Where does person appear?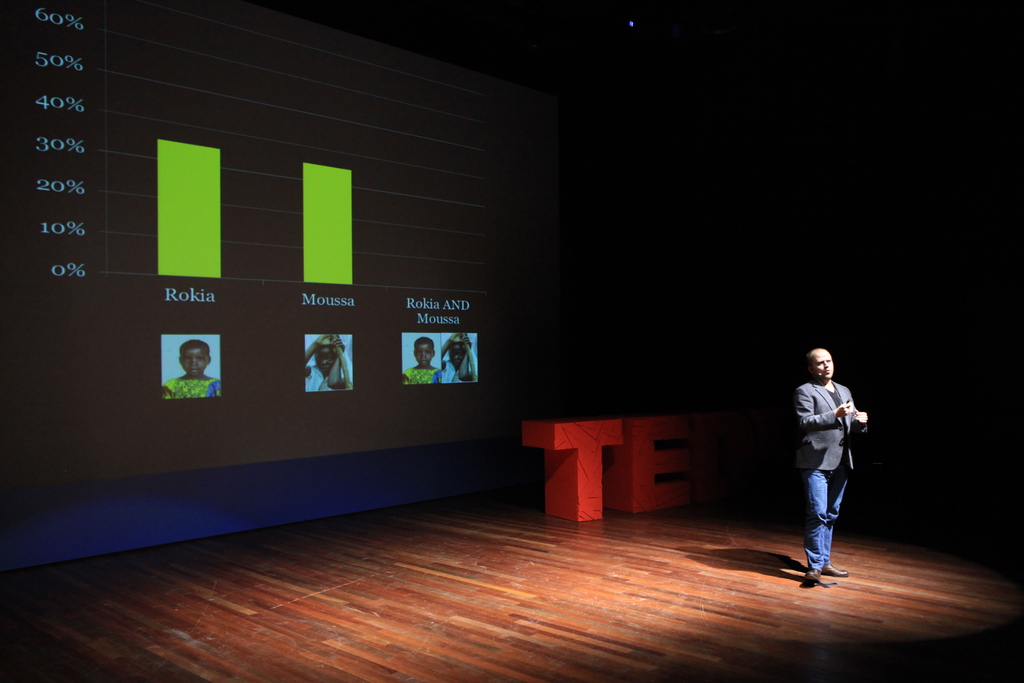
Appears at bbox=[788, 342, 872, 583].
